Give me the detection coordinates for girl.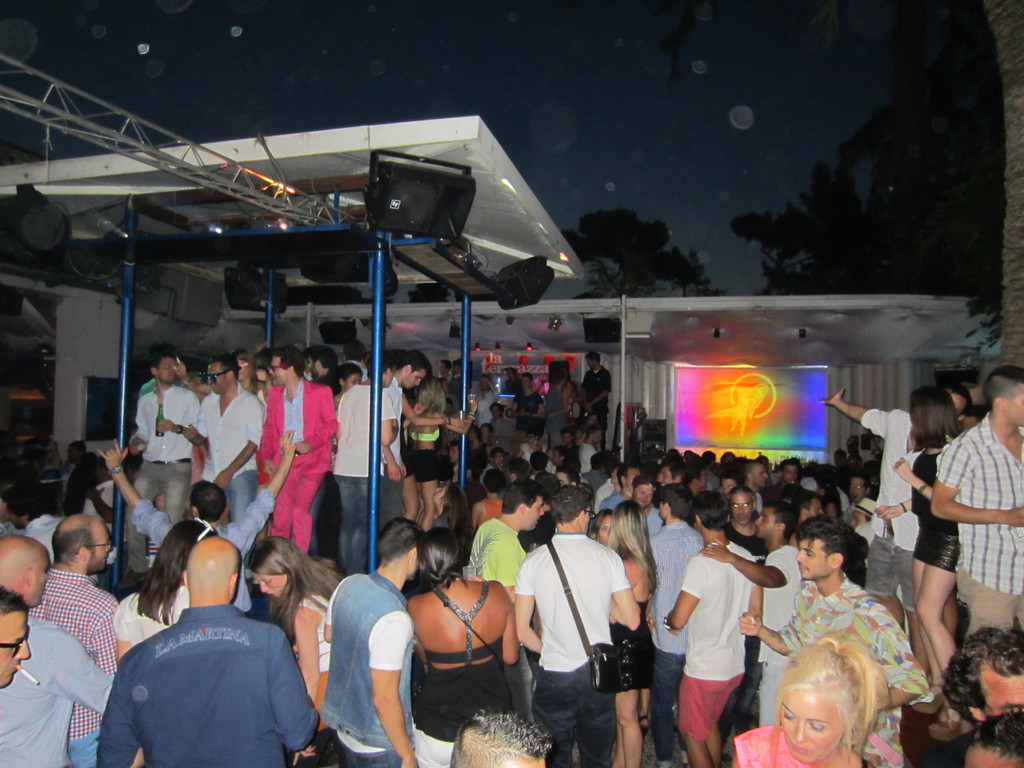
[327, 363, 358, 470].
